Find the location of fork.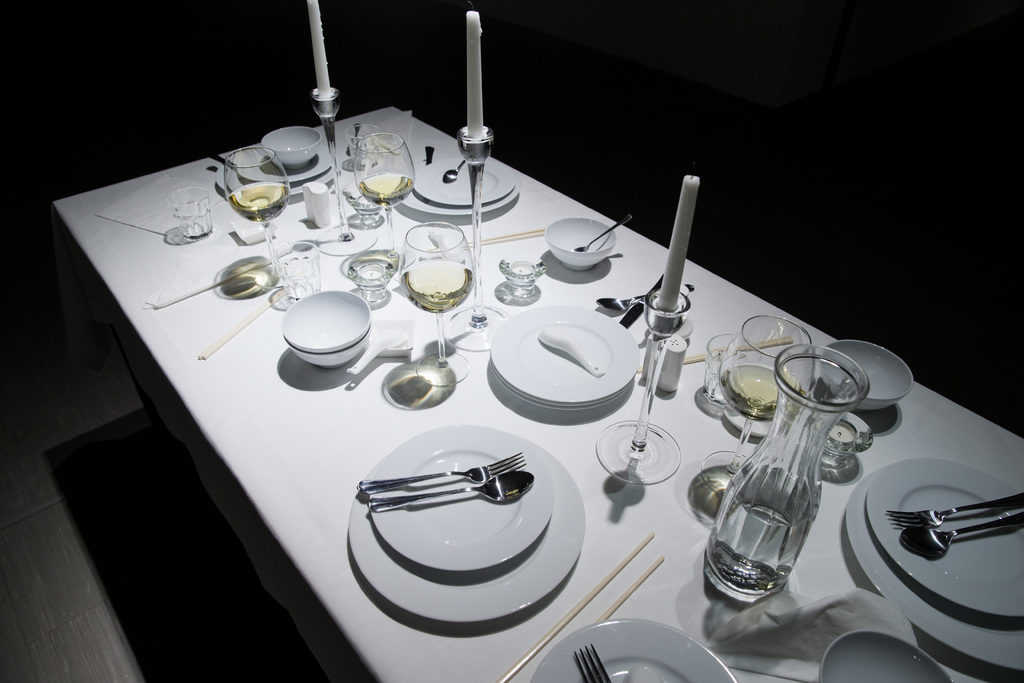
Location: rect(573, 643, 612, 682).
